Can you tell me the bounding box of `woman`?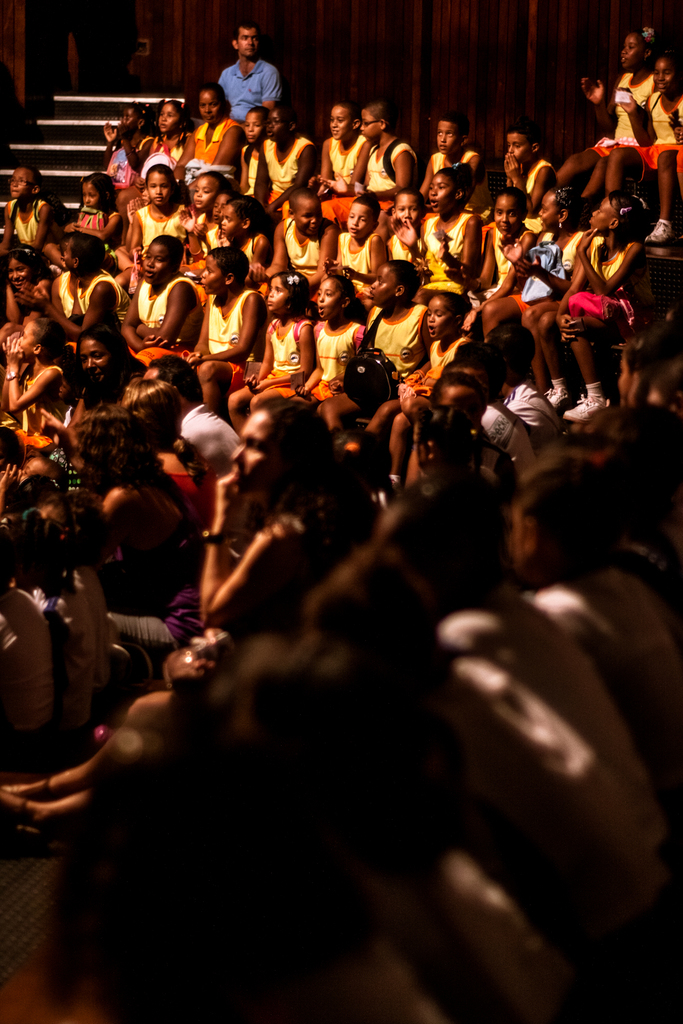
68/406/199/653.
